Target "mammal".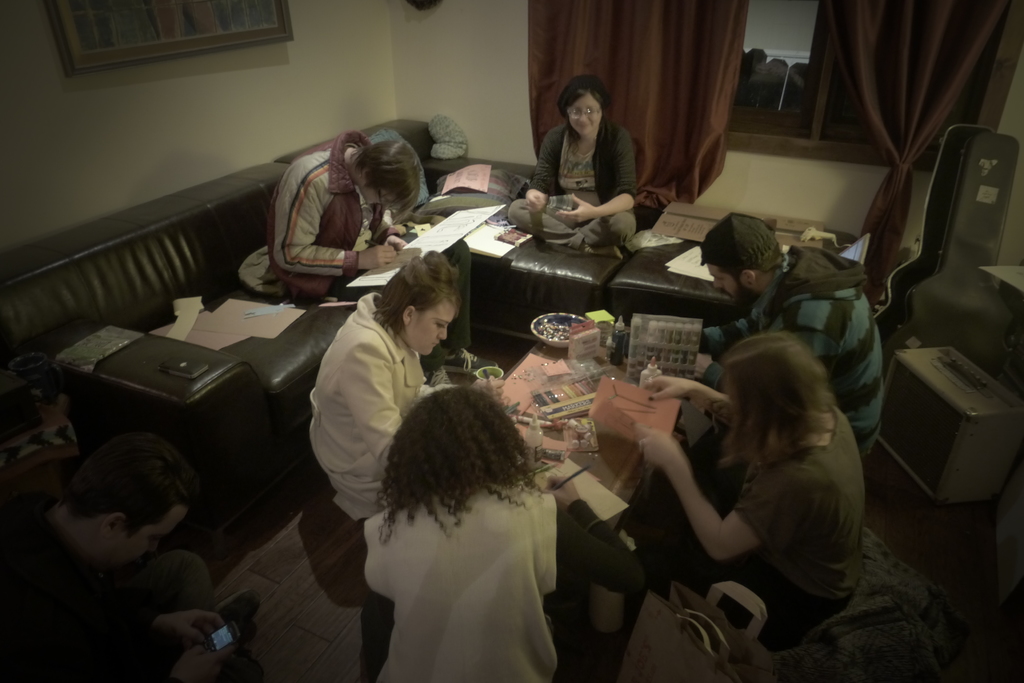
Target region: BBox(618, 331, 877, 648).
